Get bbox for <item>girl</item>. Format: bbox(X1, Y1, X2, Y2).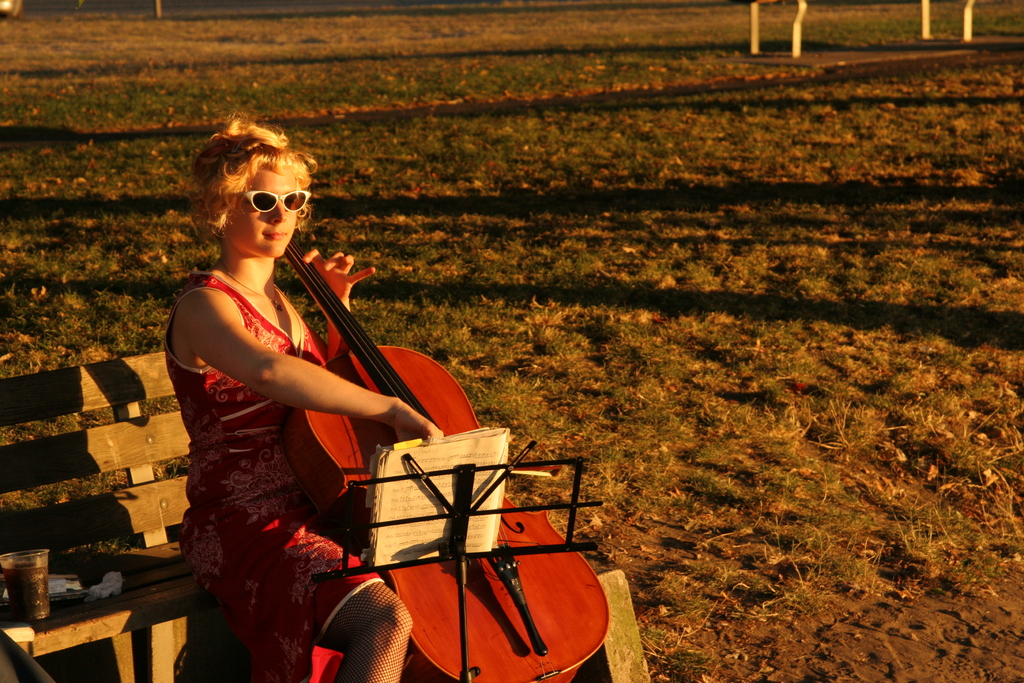
bbox(173, 151, 477, 648).
